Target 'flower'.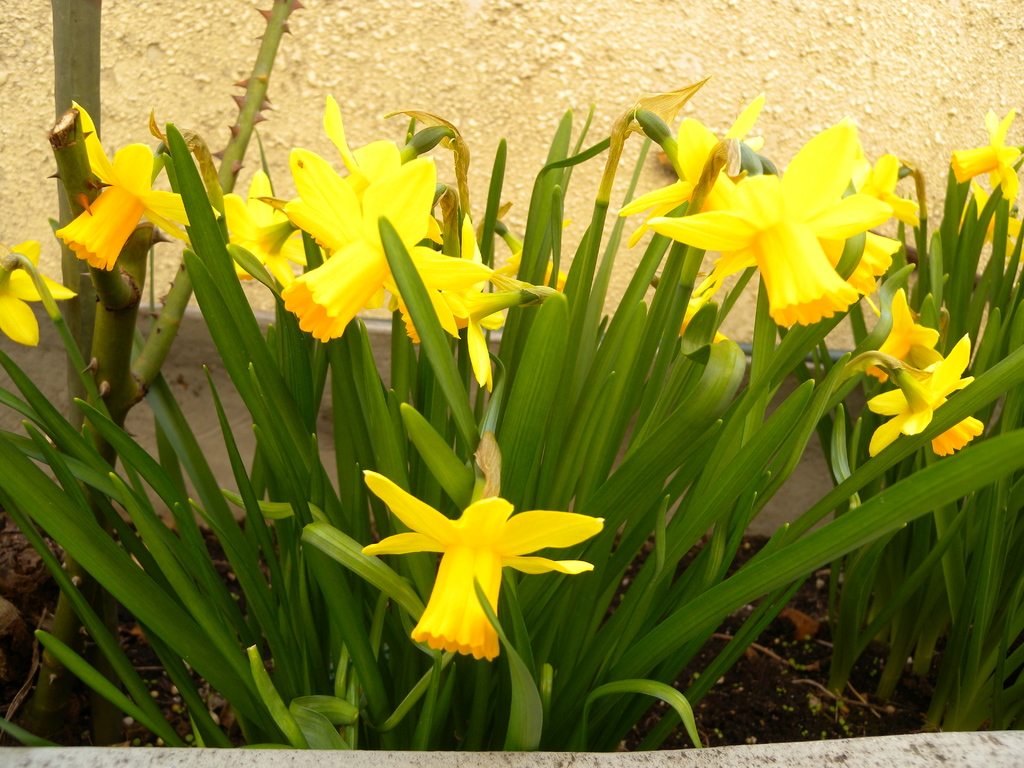
Target region: locate(360, 433, 605, 660).
